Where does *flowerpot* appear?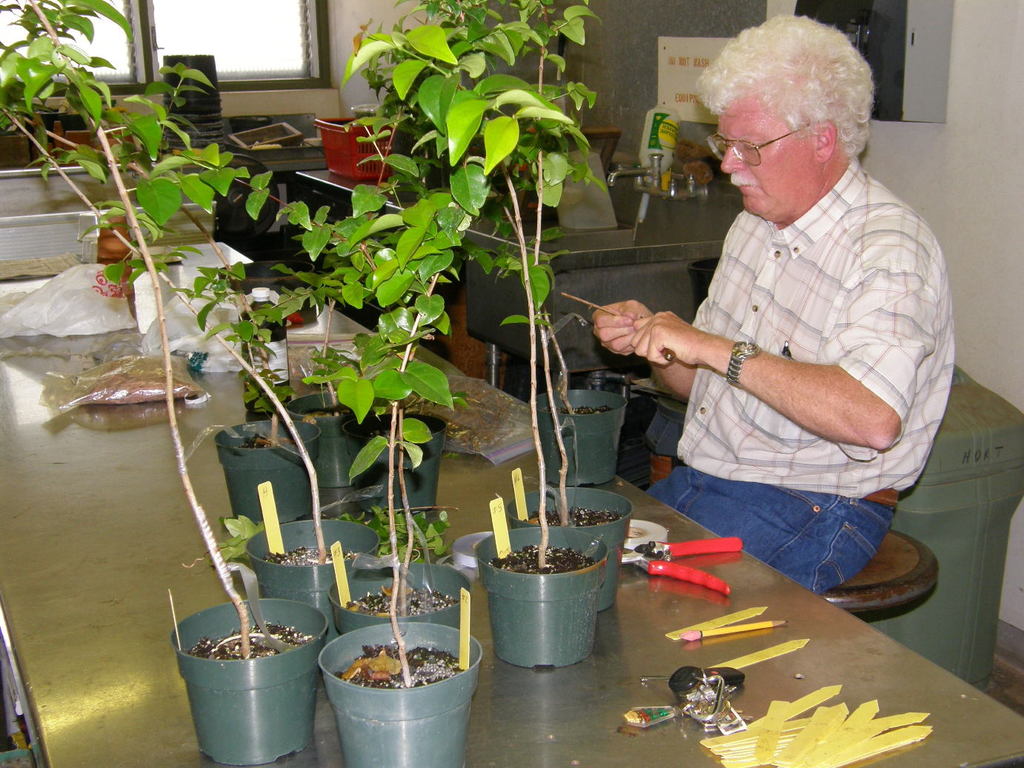
Appears at bbox=(285, 389, 364, 490).
